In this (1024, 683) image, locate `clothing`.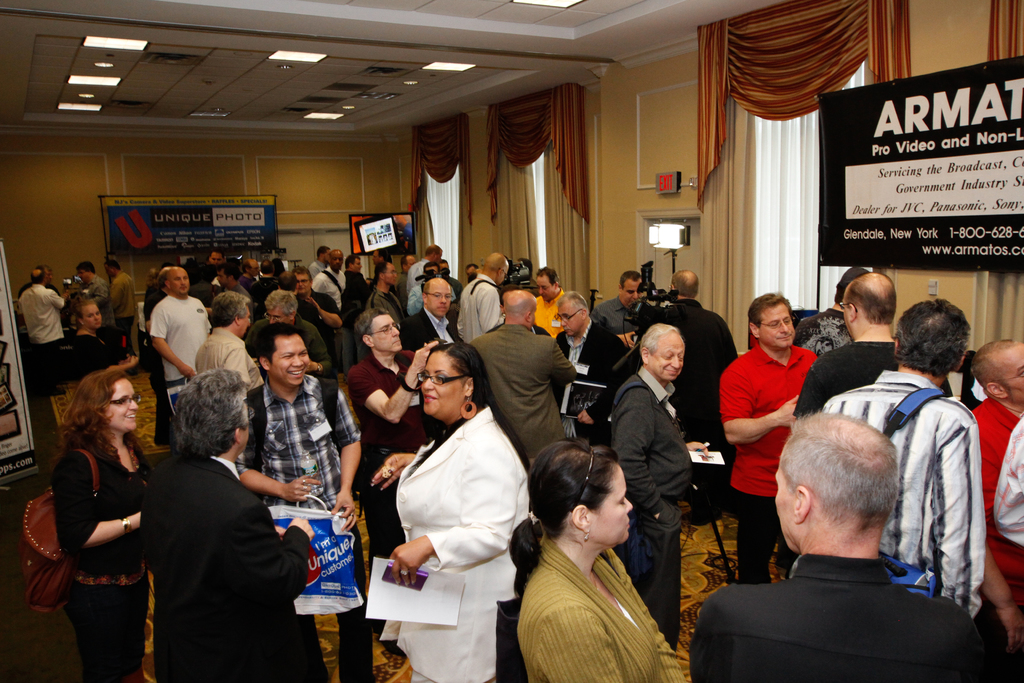
Bounding box: crop(311, 268, 344, 316).
